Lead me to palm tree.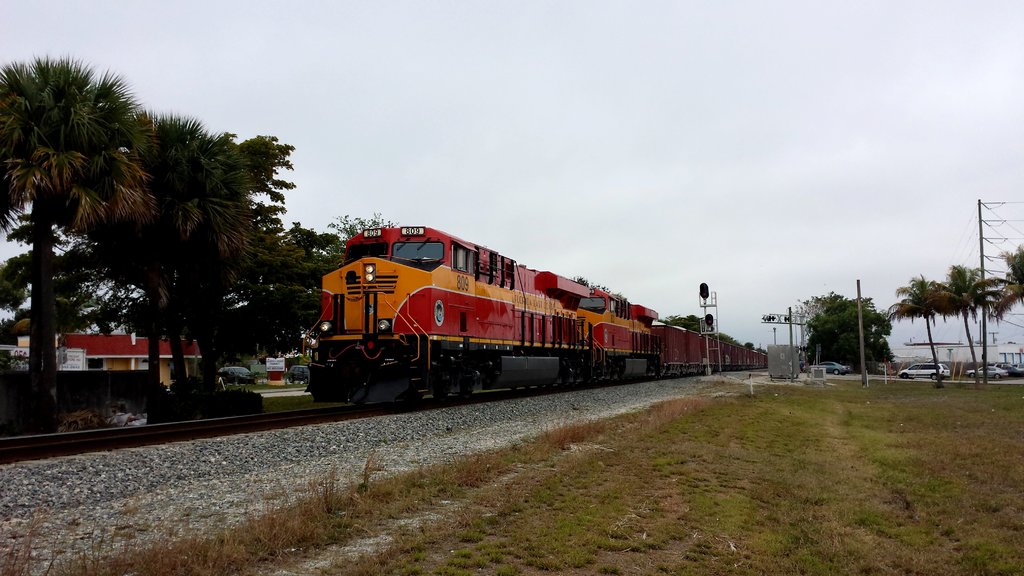
Lead to (904, 260, 989, 372).
